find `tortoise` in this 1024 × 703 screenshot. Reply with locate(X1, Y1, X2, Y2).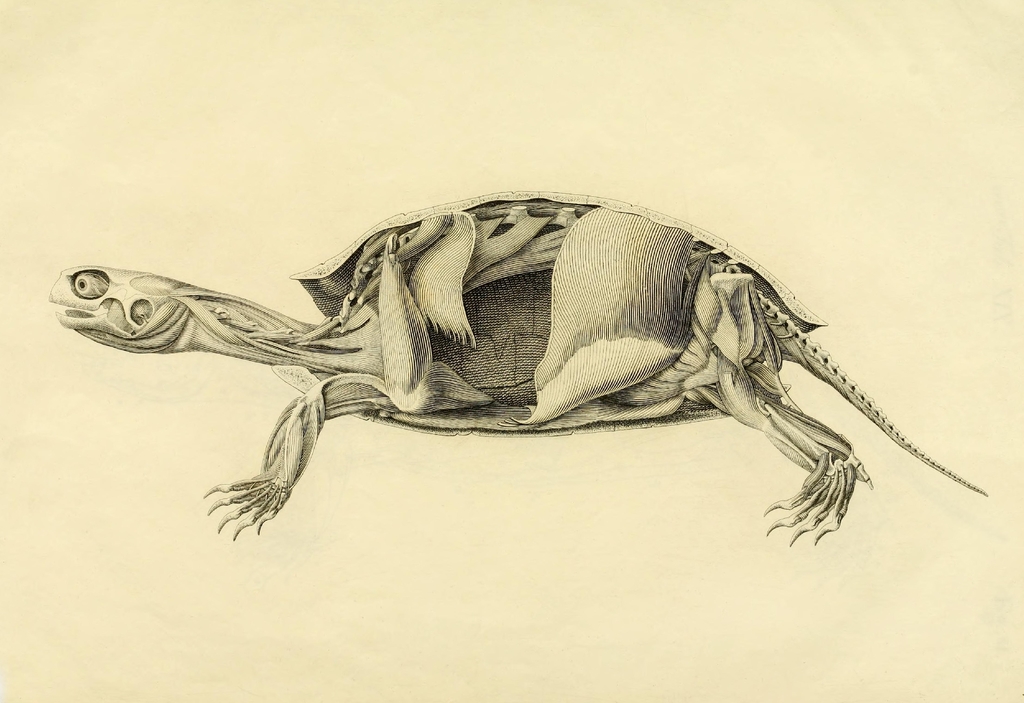
locate(47, 185, 989, 545).
